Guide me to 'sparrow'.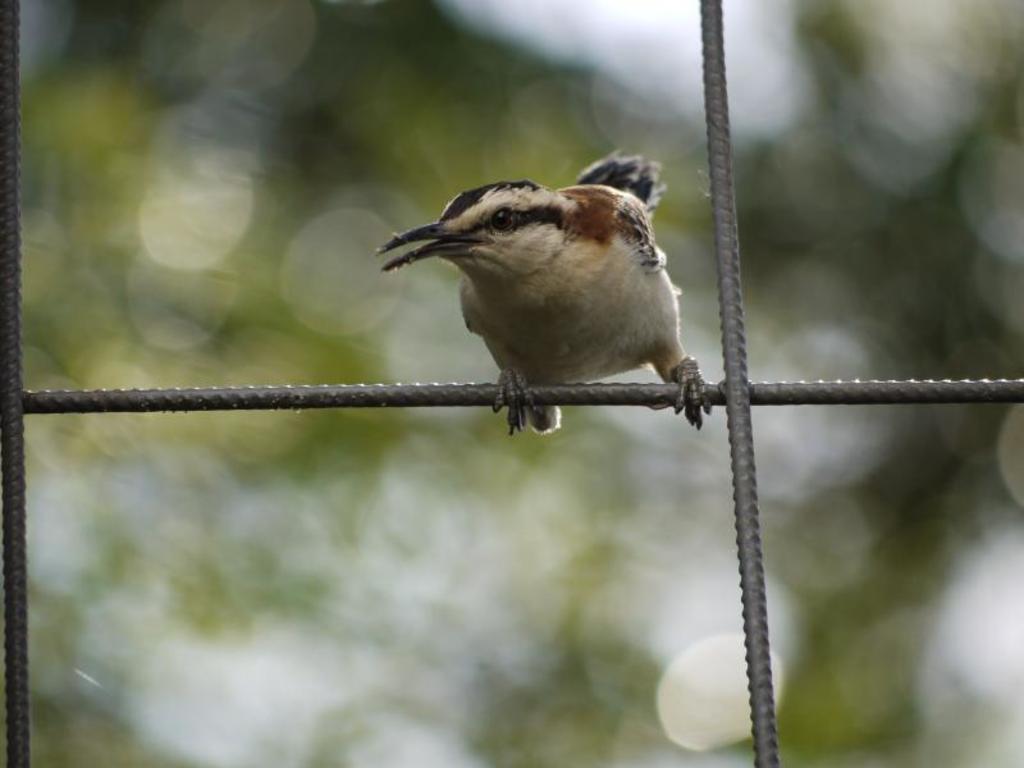
Guidance: bbox(374, 151, 710, 429).
